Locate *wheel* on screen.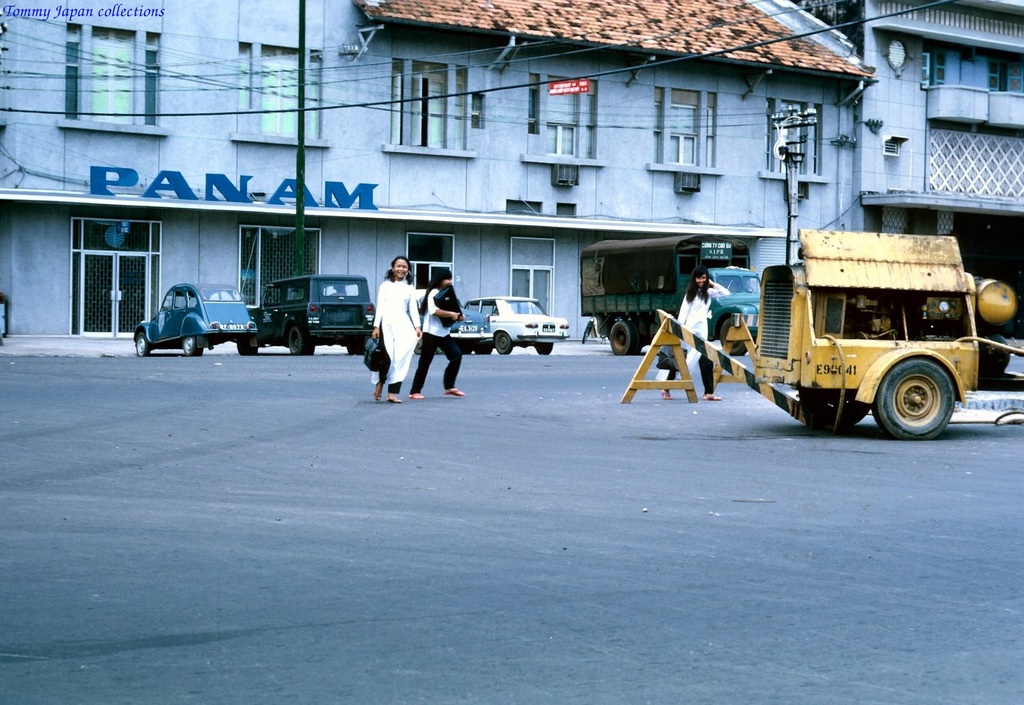
On screen at (435,348,440,354).
